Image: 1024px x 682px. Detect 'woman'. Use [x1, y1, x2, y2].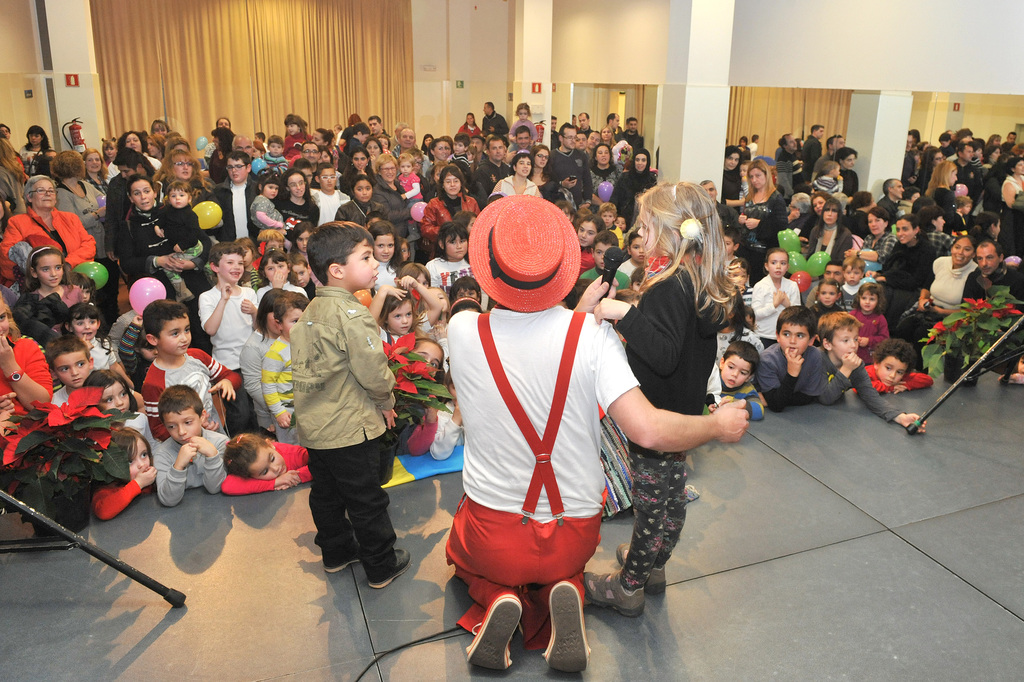
[339, 113, 365, 147].
